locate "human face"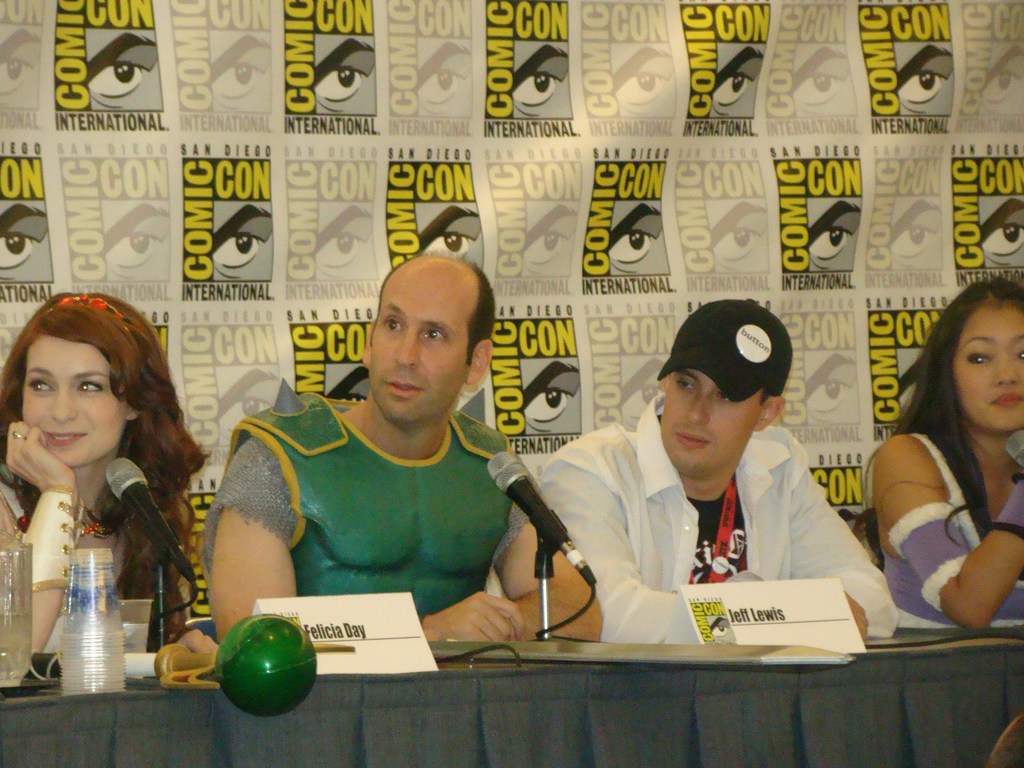
606, 197, 671, 276
